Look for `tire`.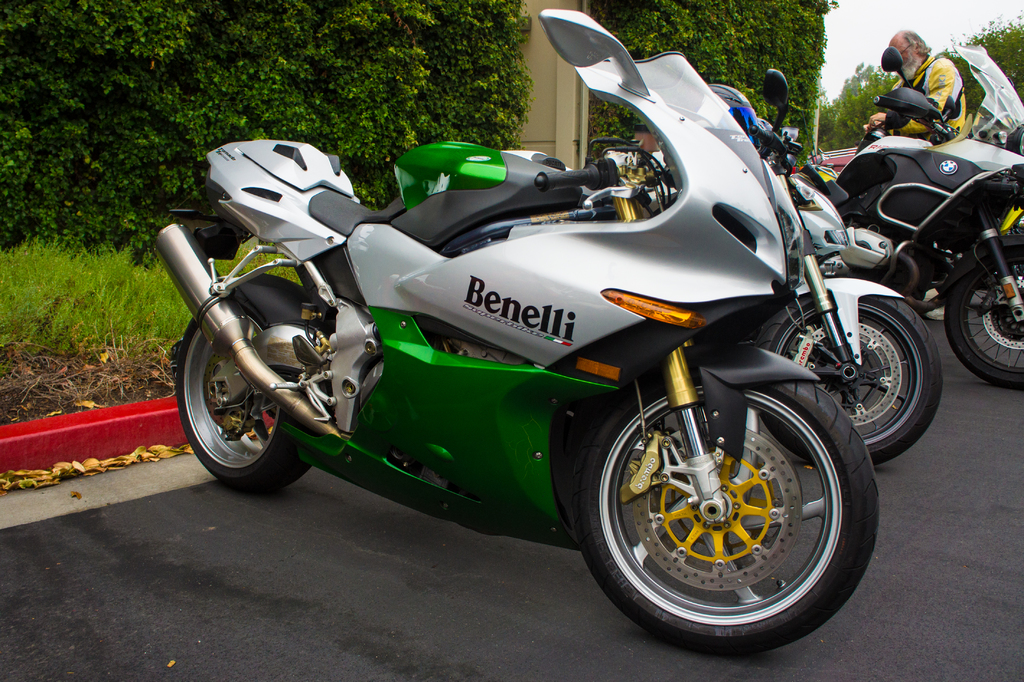
Found: [x1=573, y1=378, x2=880, y2=656].
